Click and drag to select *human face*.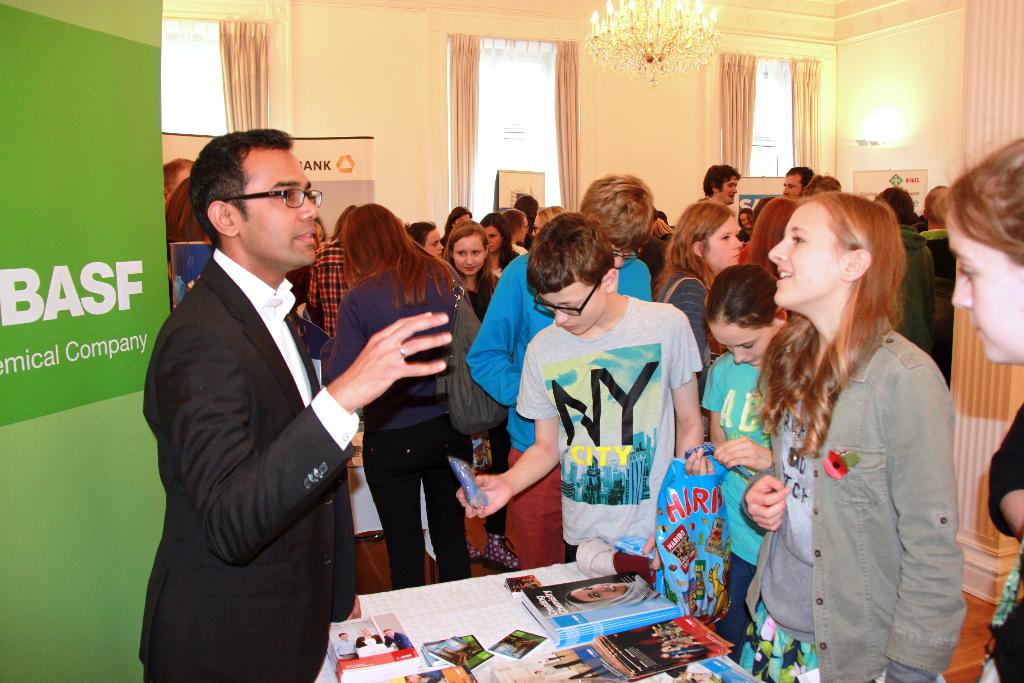
Selection: bbox=[765, 202, 841, 307].
